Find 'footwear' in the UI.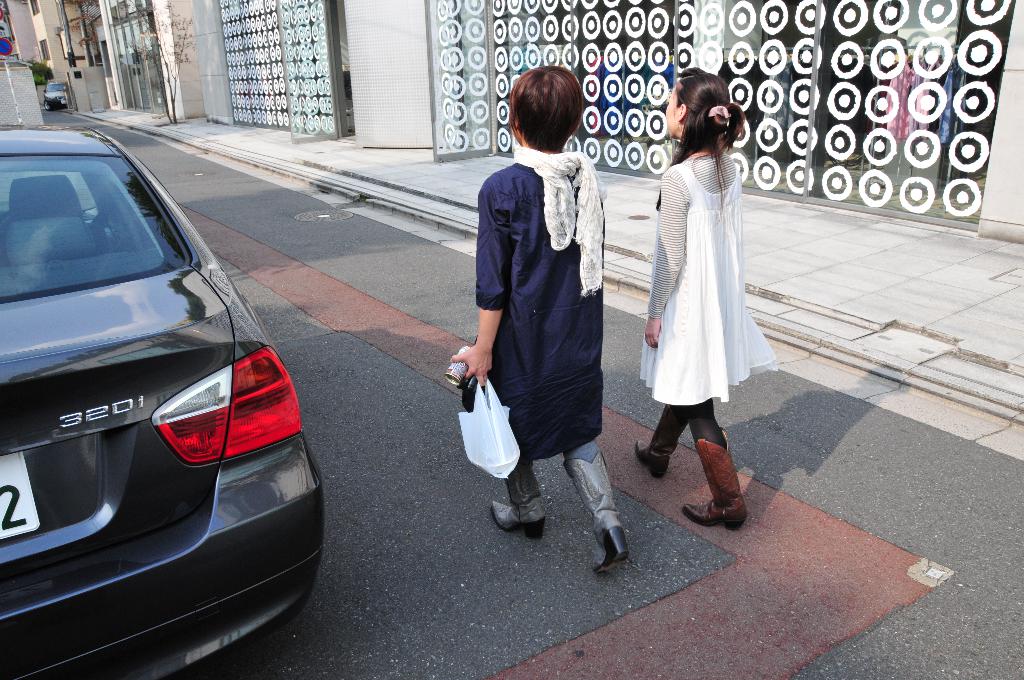
UI element at select_region(489, 458, 552, 545).
